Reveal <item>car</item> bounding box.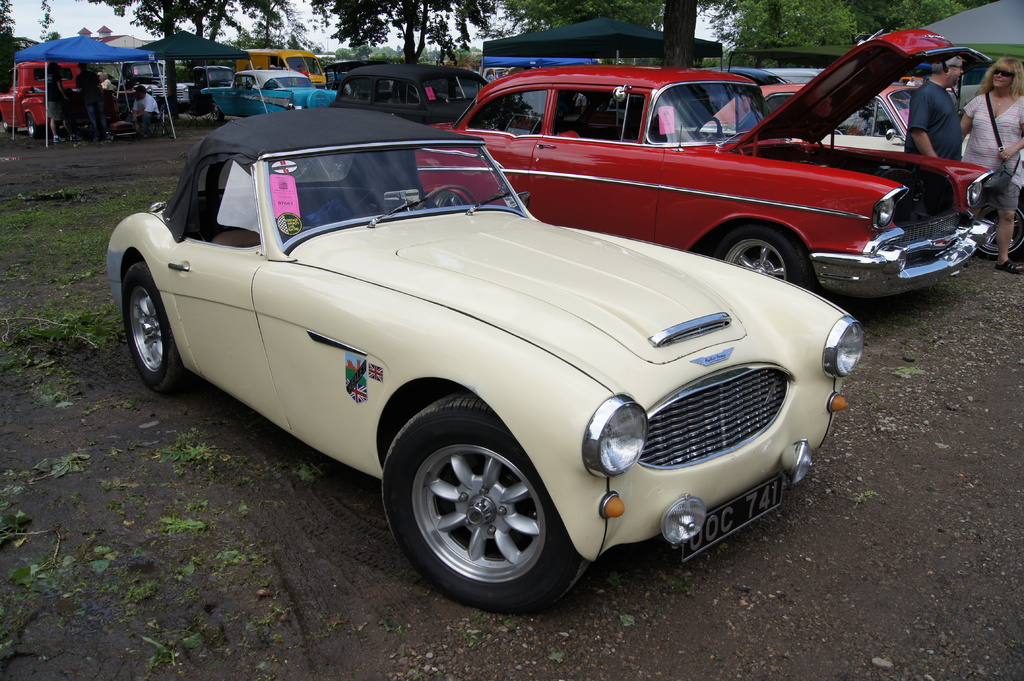
Revealed: 109:104:867:612.
